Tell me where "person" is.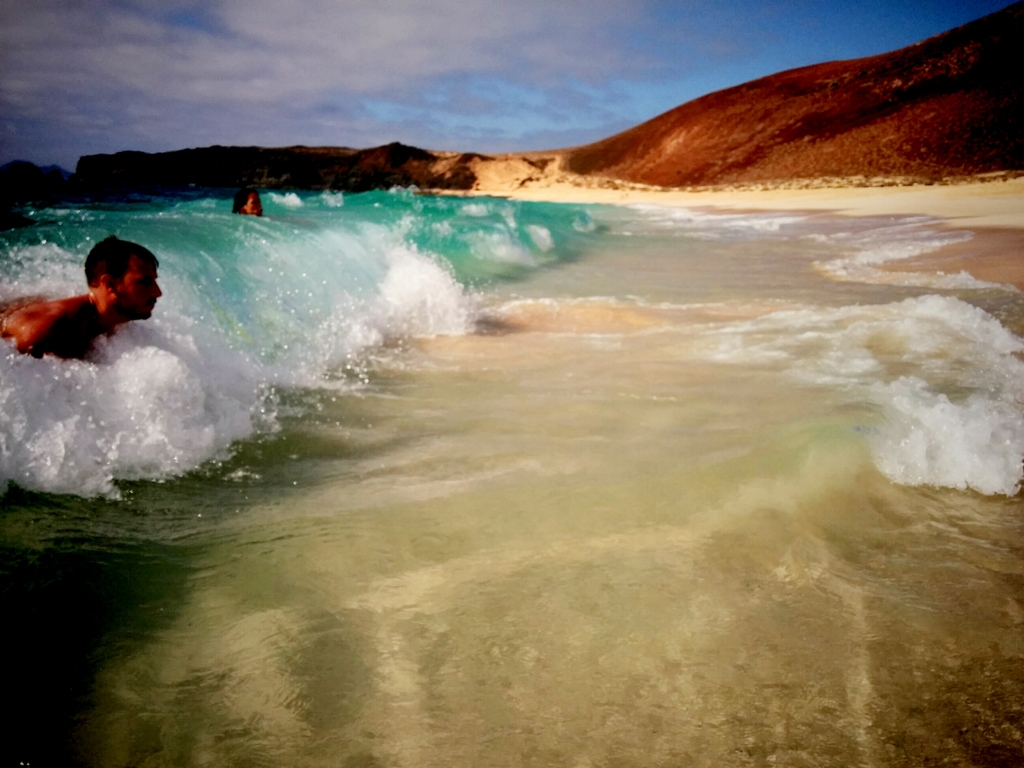
"person" is at bbox=(228, 186, 264, 223).
